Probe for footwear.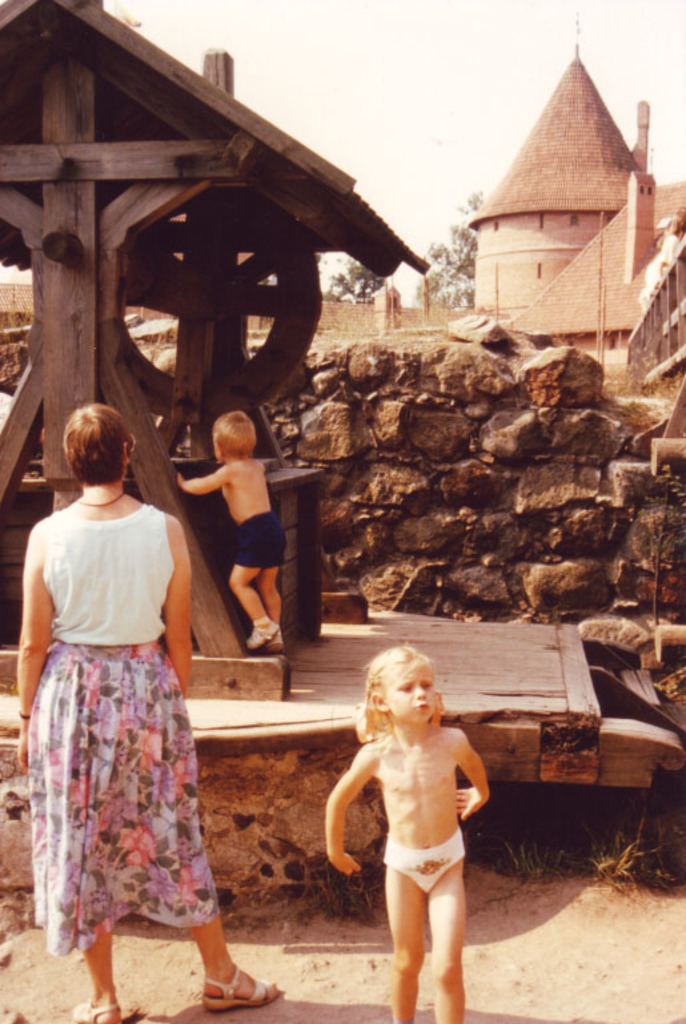
Probe result: (x1=200, y1=953, x2=281, y2=1011).
